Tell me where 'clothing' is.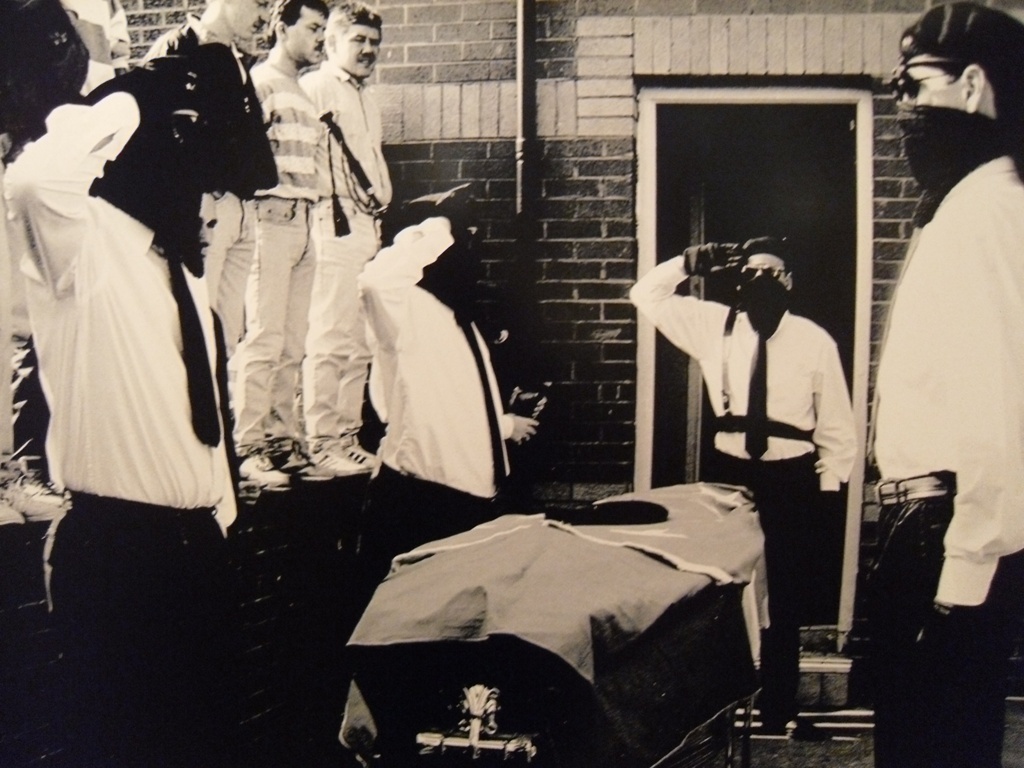
'clothing' is at (left=299, top=55, right=396, bottom=459).
